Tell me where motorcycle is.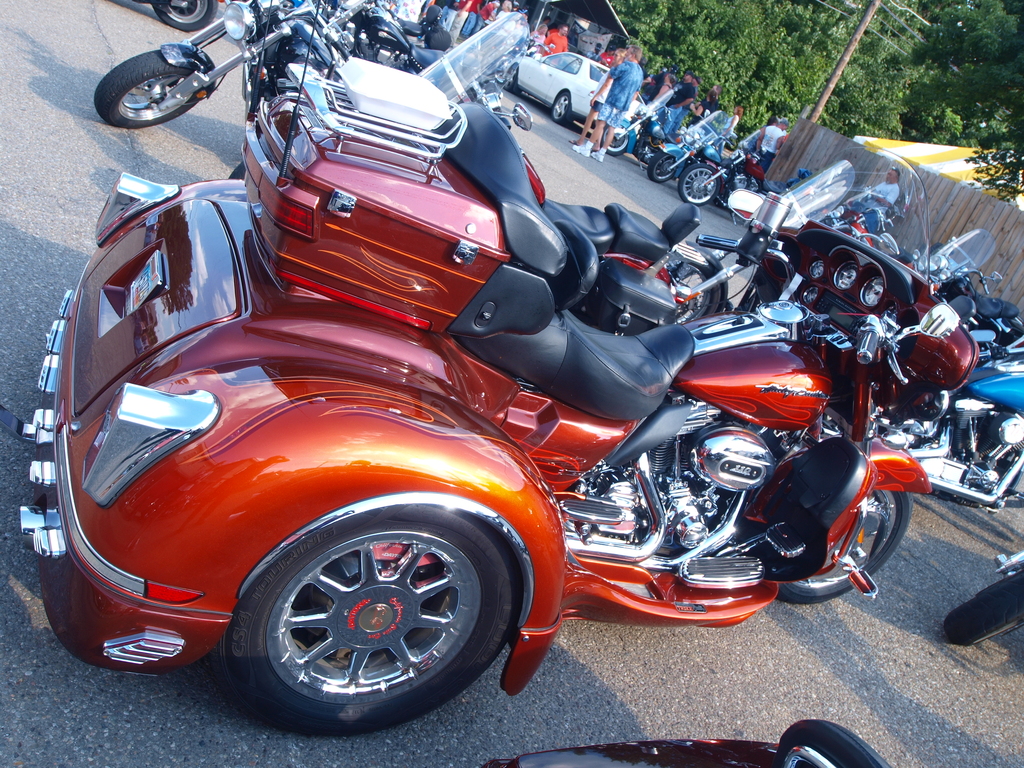
motorcycle is at {"left": 941, "top": 547, "right": 1023, "bottom": 648}.
